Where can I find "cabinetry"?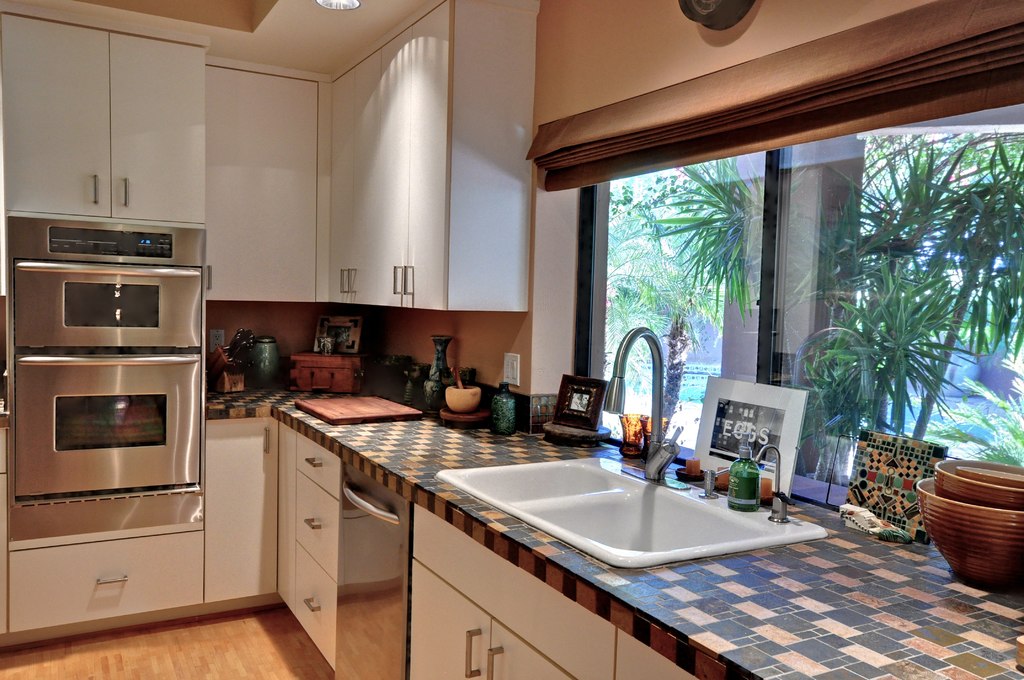
You can find it at locate(399, 6, 458, 303).
